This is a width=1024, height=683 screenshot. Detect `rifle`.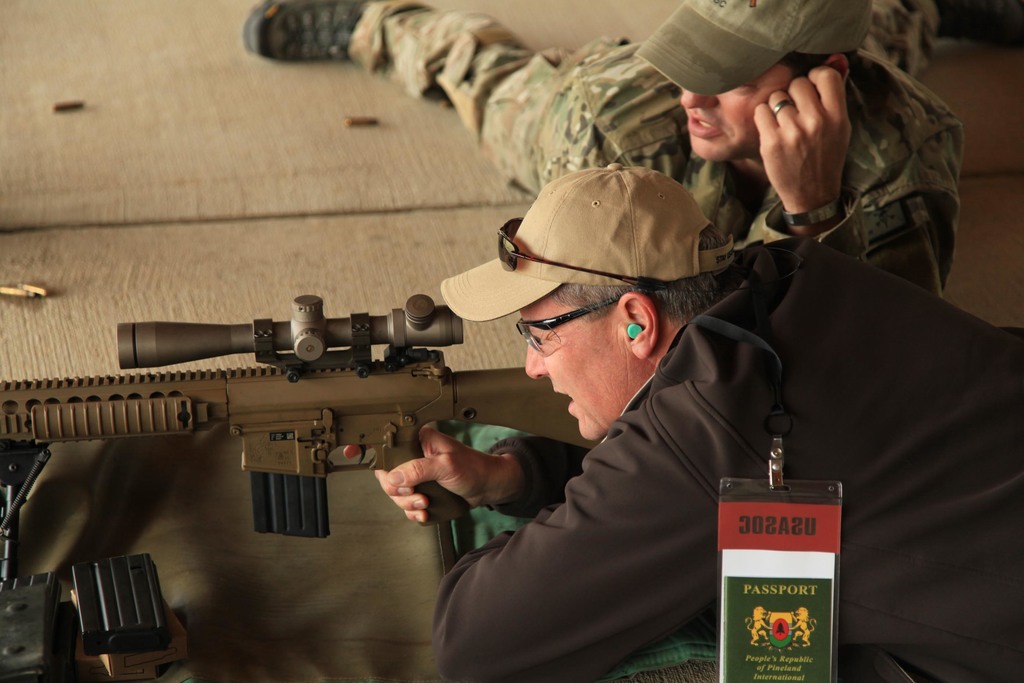
crop(0, 298, 601, 579).
